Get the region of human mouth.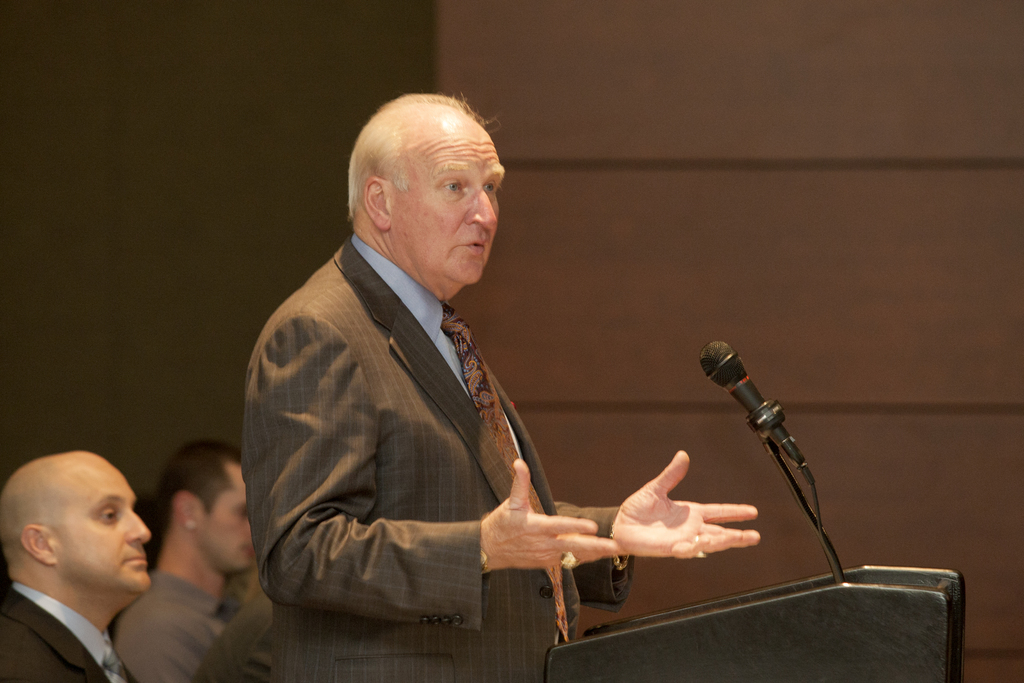
[left=122, top=543, right=150, bottom=566].
